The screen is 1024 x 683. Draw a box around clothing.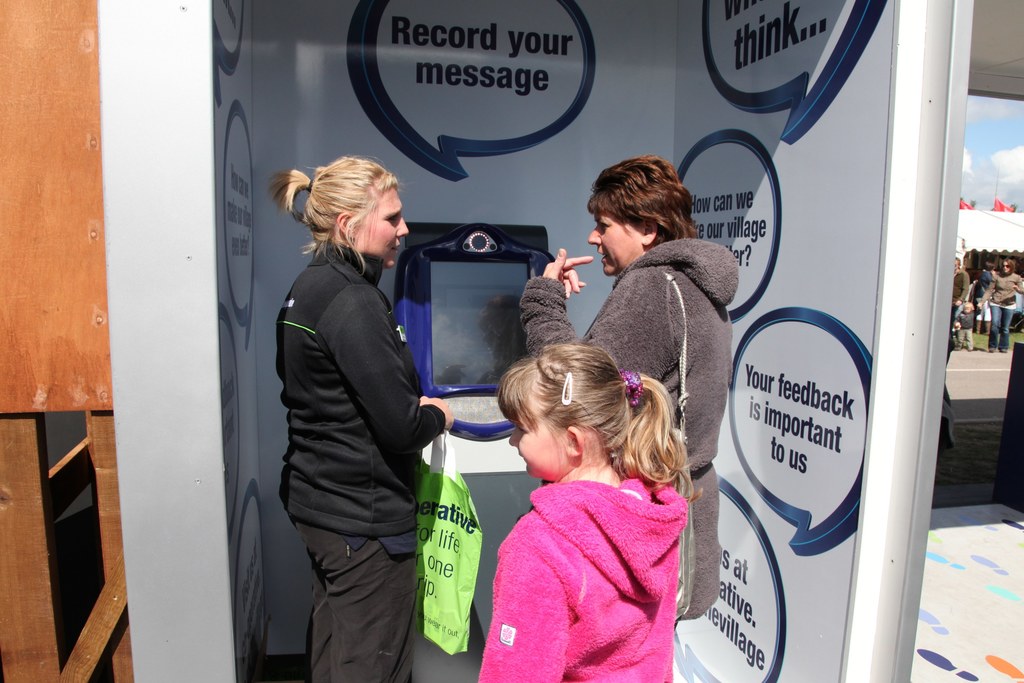
detection(478, 475, 687, 682).
